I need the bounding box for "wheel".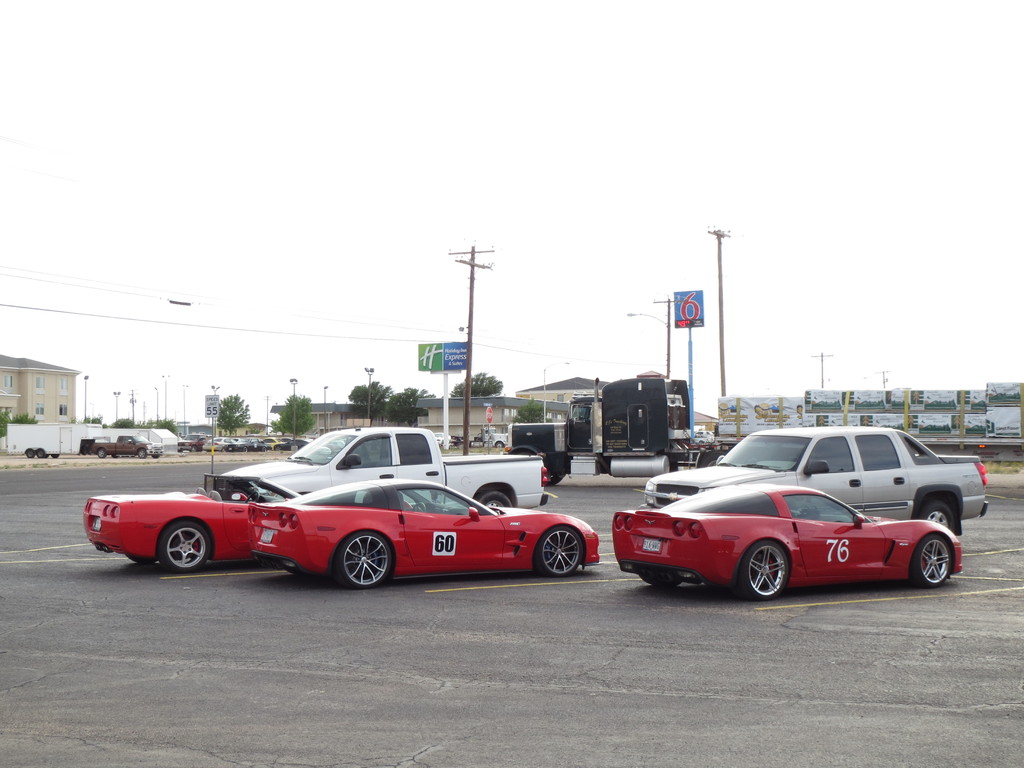
Here it is: l=911, t=535, r=952, b=586.
